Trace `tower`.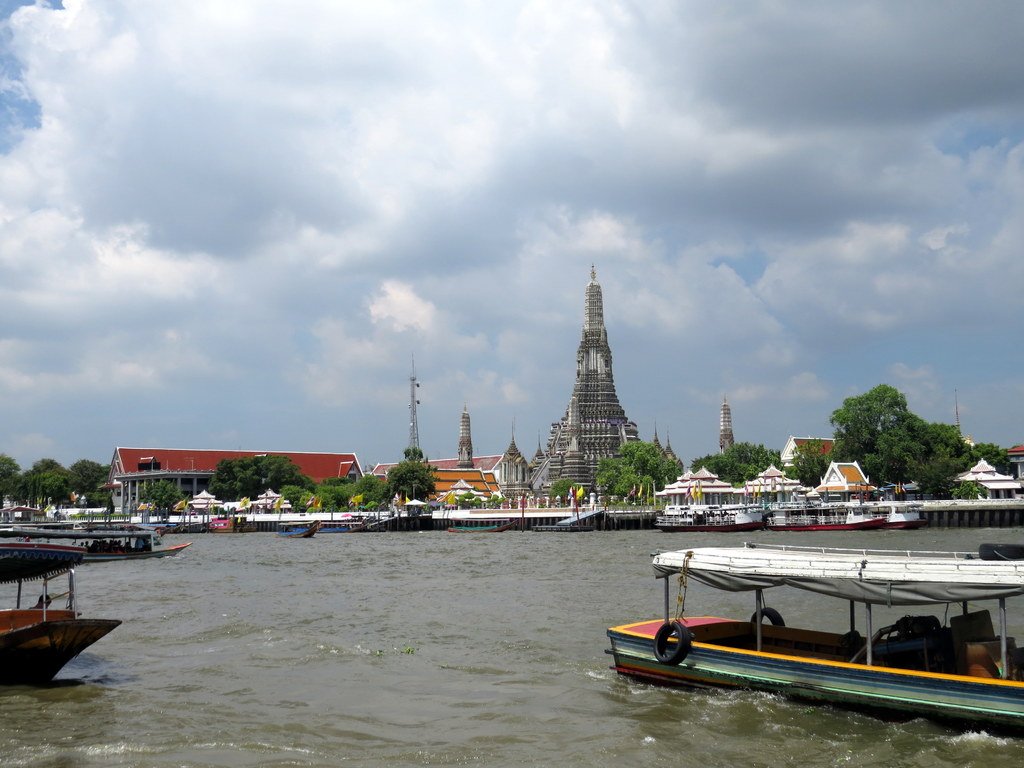
Traced to crop(721, 394, 732, 456).
